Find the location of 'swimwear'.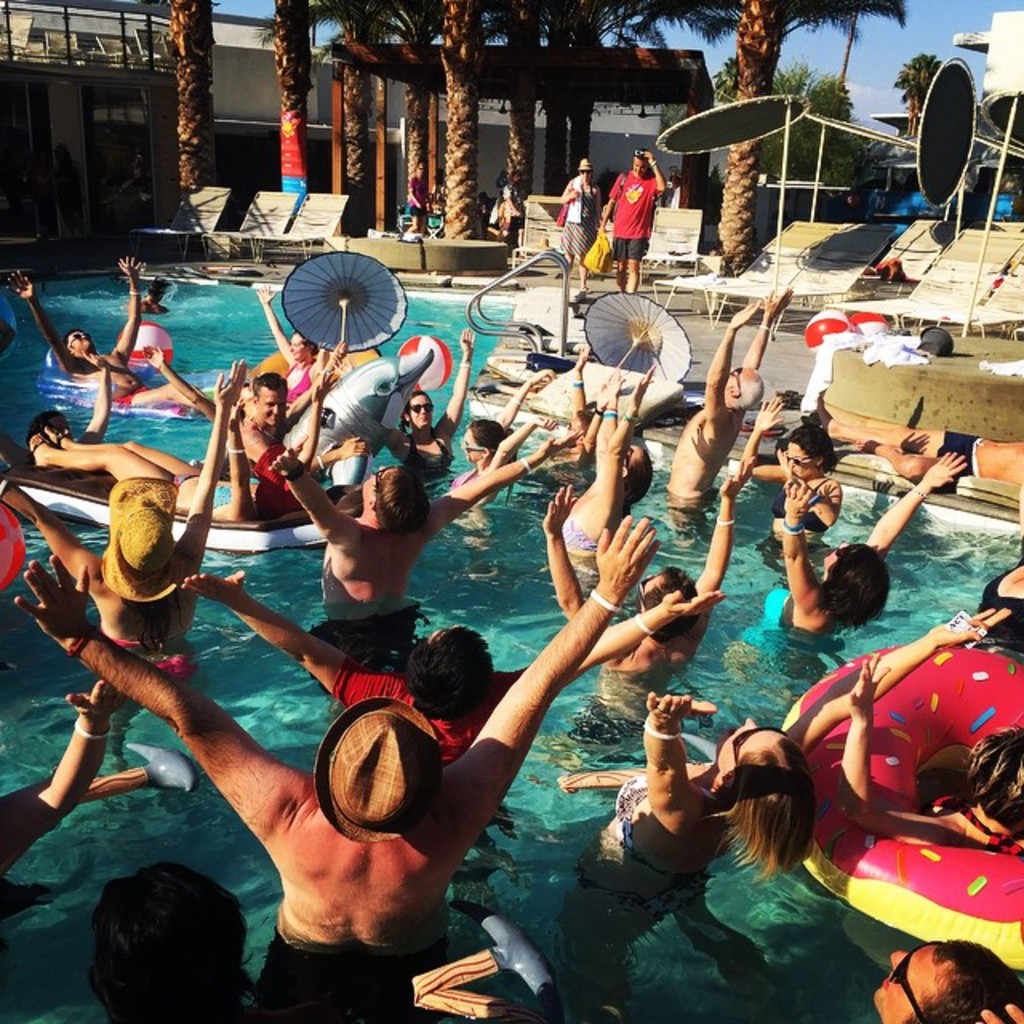
Location: (x1=213, y1=474, x2=264, y2=510).
